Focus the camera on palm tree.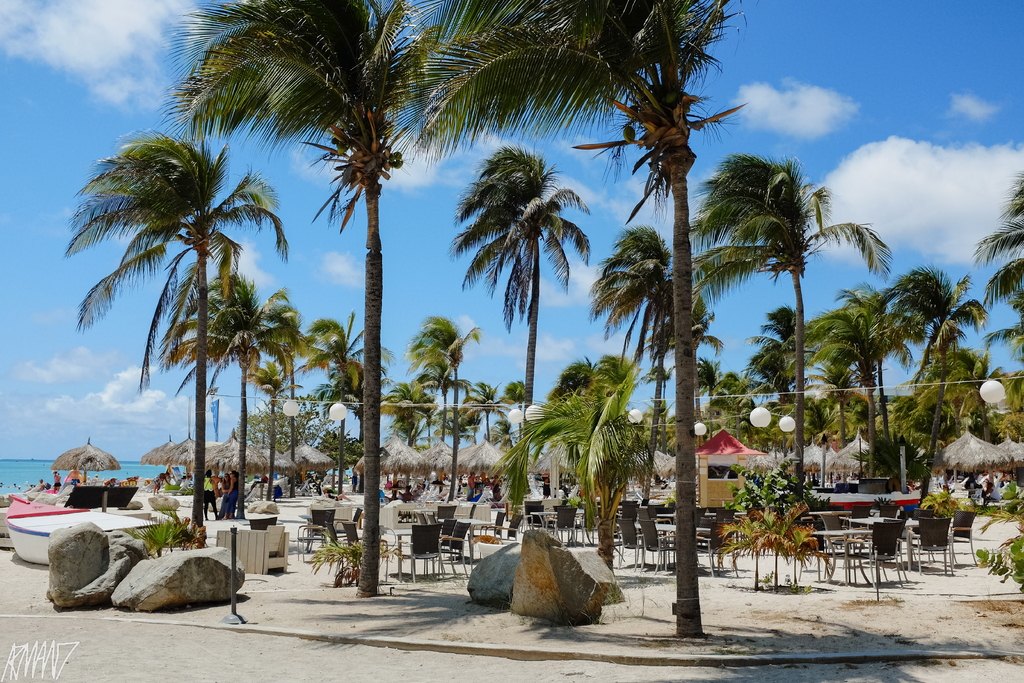
Focus region: select_region(608, 238, 731, 543).
